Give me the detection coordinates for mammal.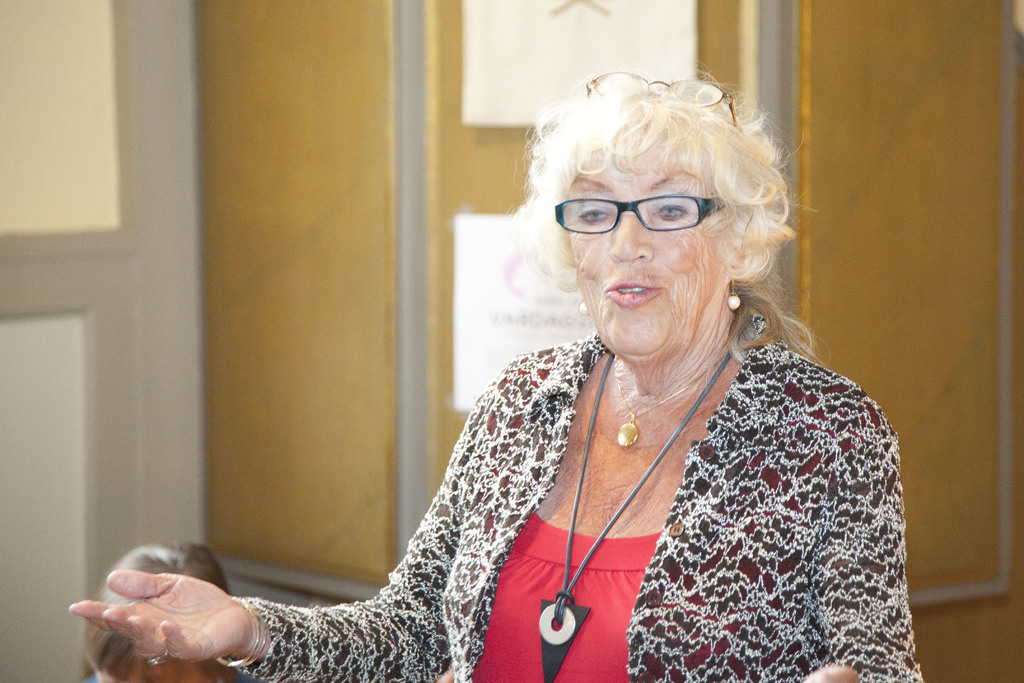
rect(166, 53, 931, 682).
